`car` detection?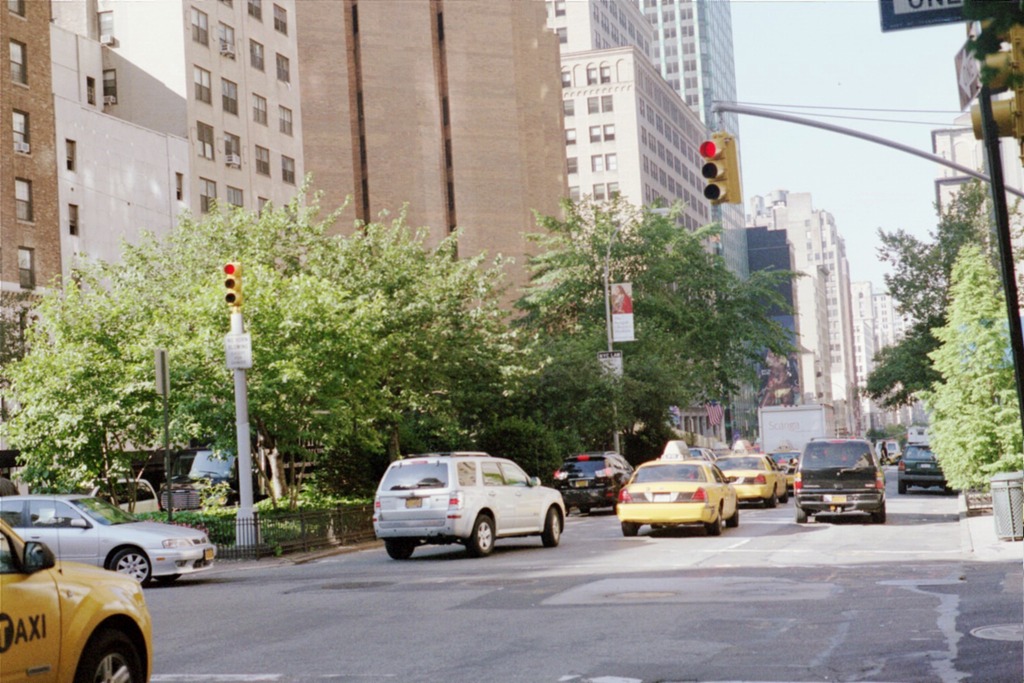
<bbox>373, 450, 566, 553</bbox>
